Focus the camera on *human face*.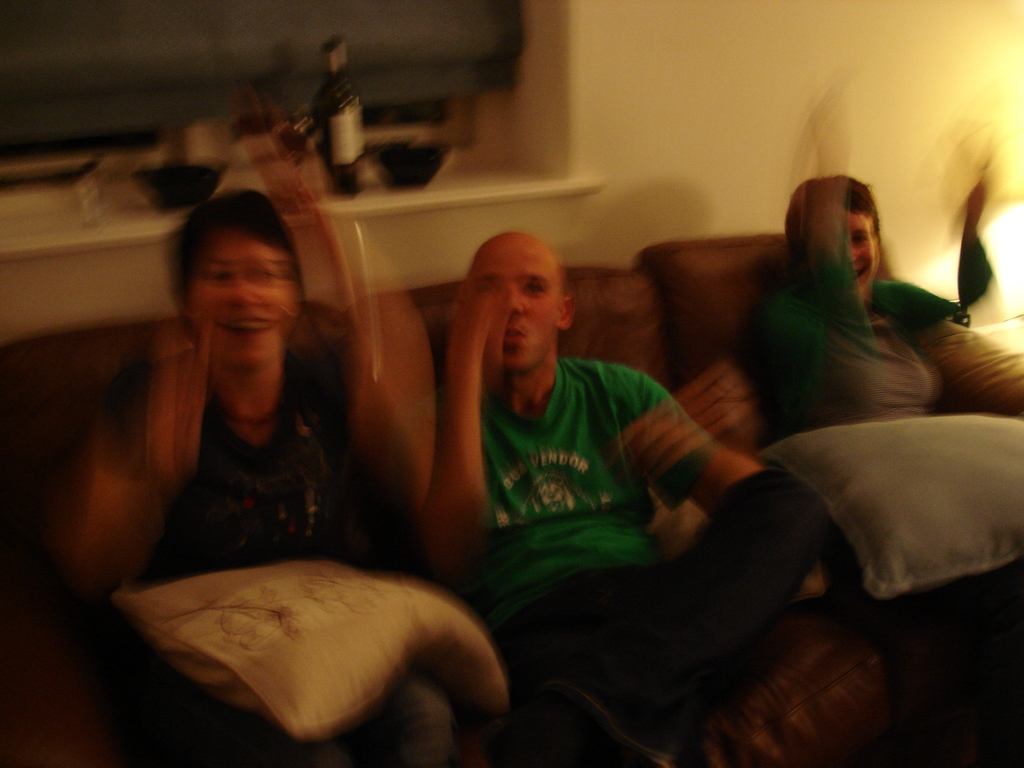
Focus region: x1=848, y1=207, x2=878, y2=298.
